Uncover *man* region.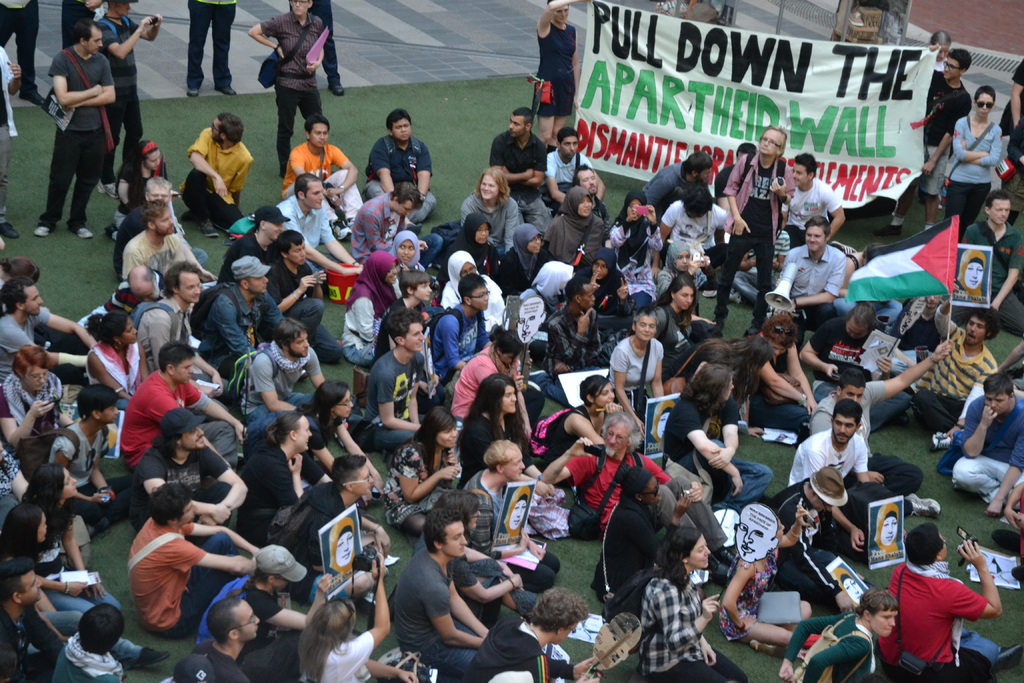
Uncovered: bbox=(169, 598, 253, 682).
